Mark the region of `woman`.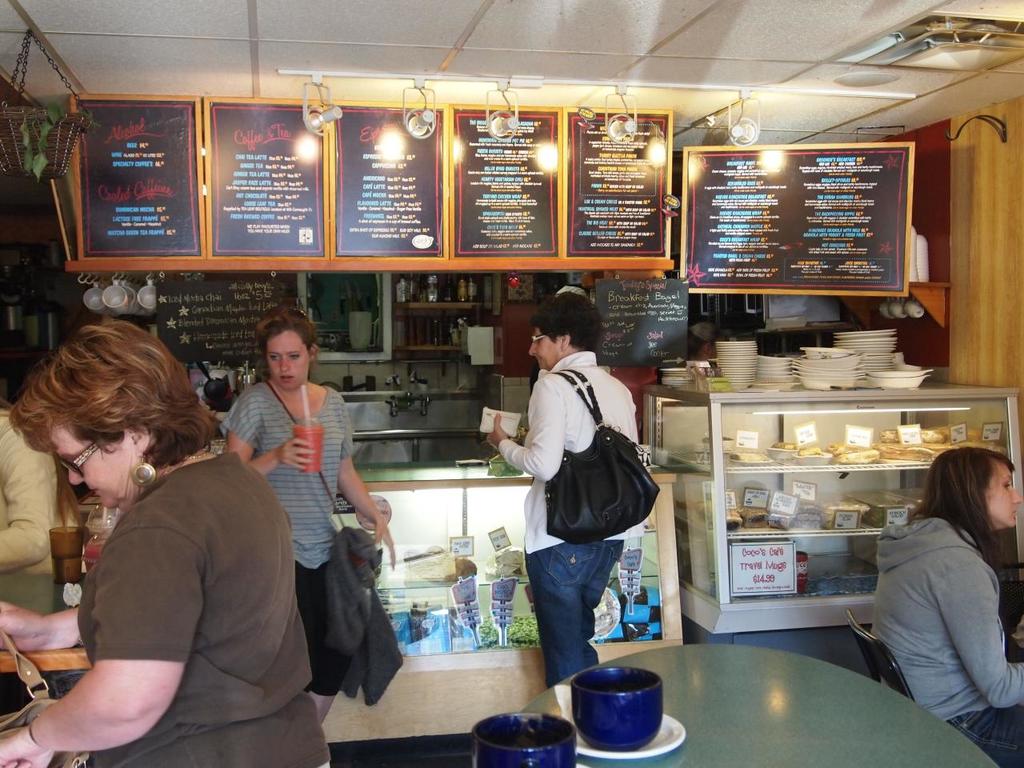
Region: {"left": 0, "top": 318, "right": 332, "bottom": 767}.
